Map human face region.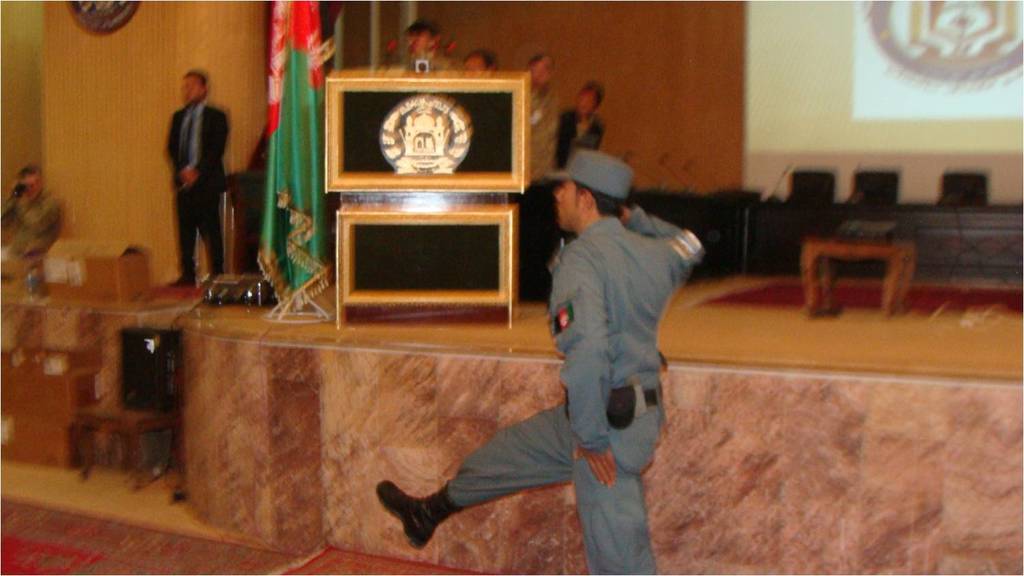
Mapped to 534,57,550,91.
